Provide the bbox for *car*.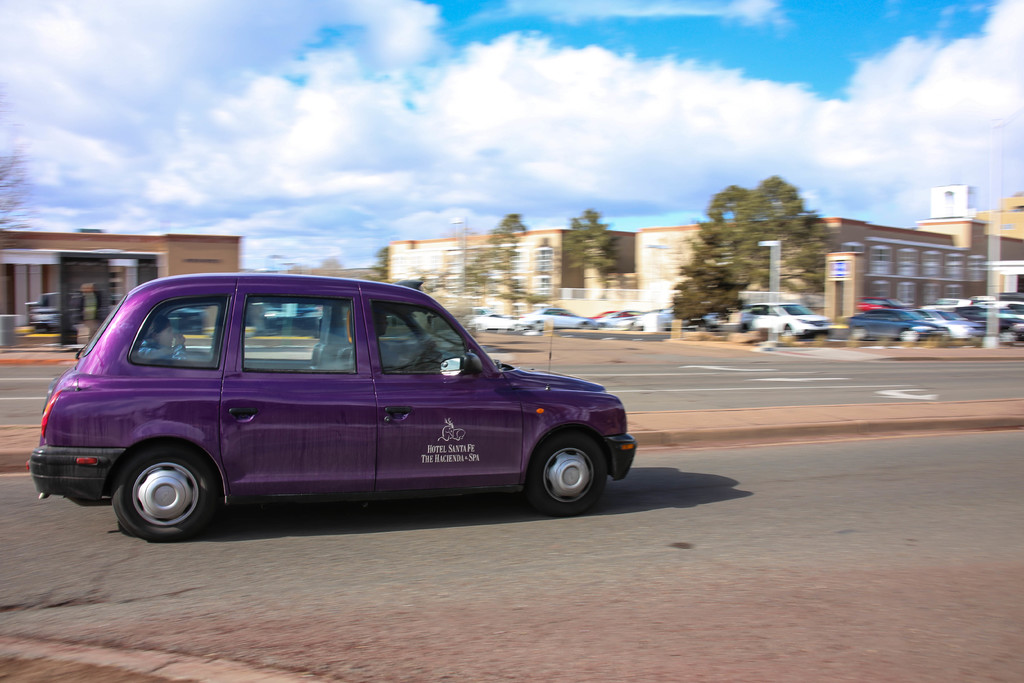
box=[519, 307, 602, 331].
